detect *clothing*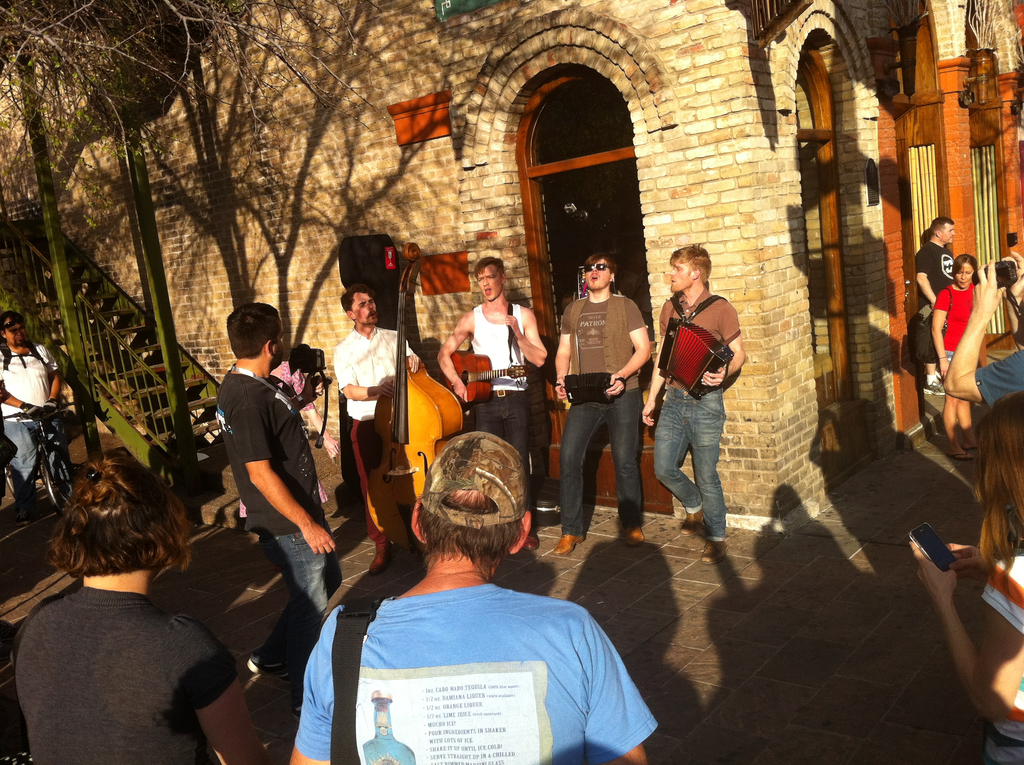
[17,572,244,764]
